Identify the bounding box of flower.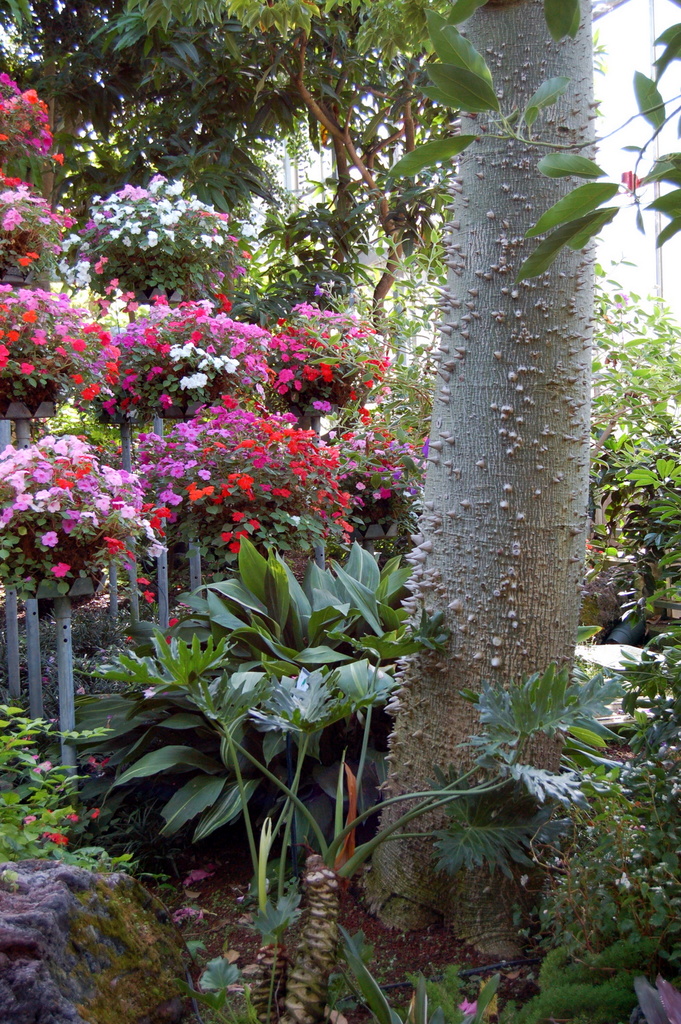
(left=39, top=530, right=58, bottom=549).
